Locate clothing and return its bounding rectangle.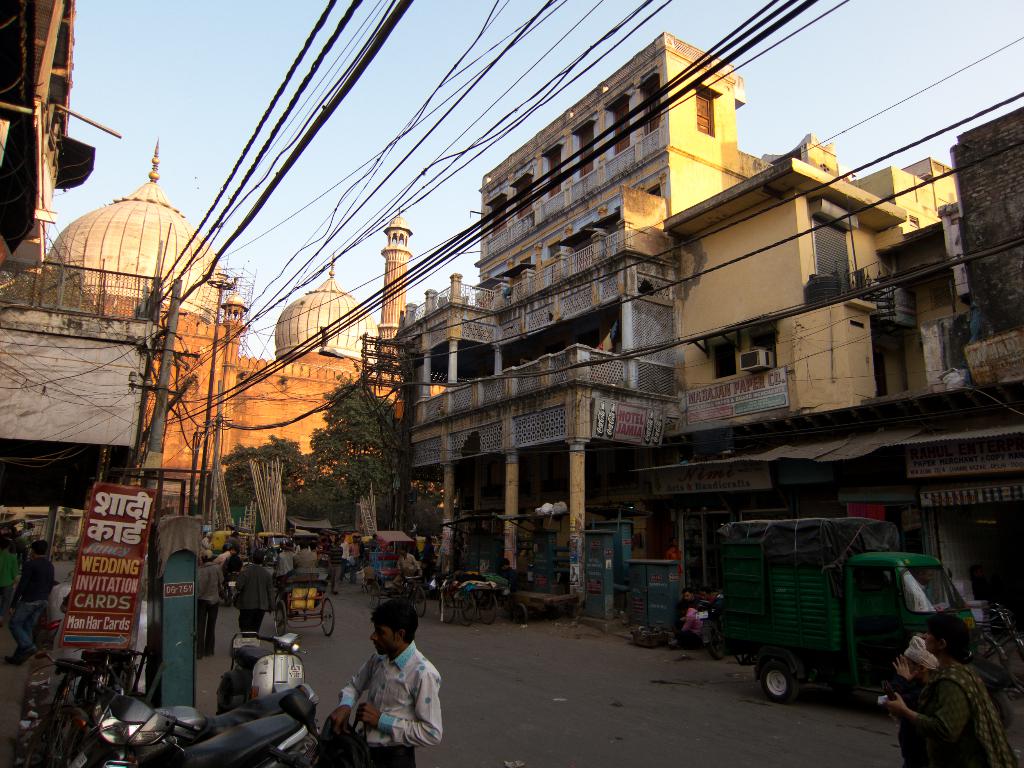
bbox=(5, 548, 55, 652).
